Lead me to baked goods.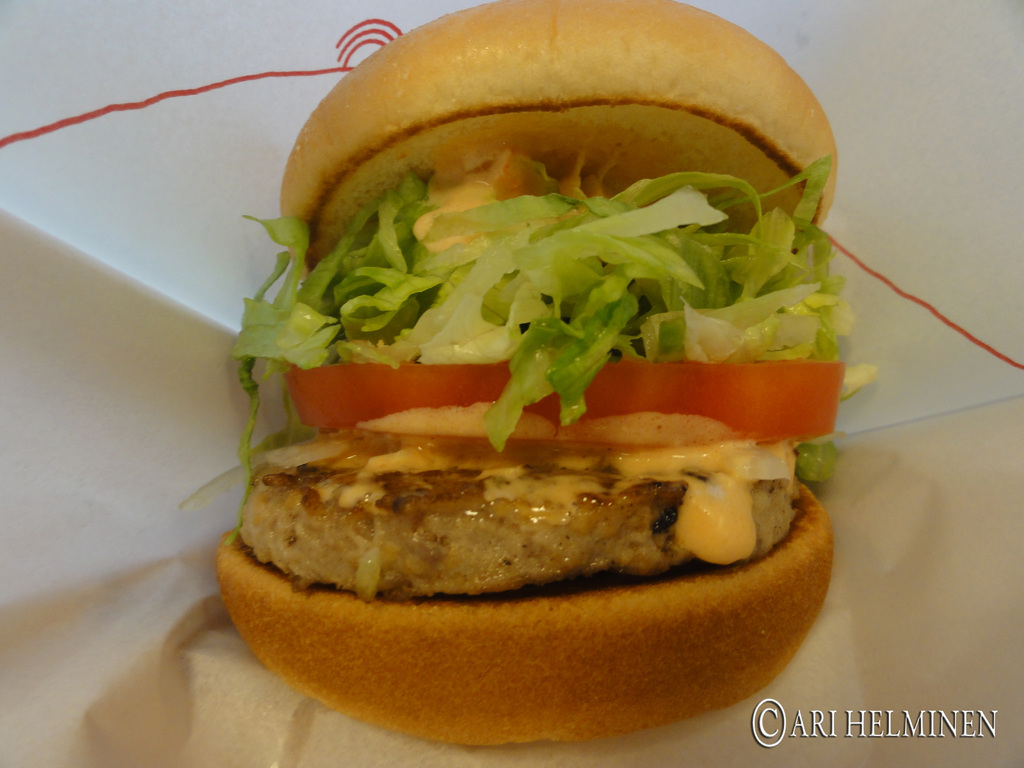
Lead to box=[227, 0, 837, 753].
